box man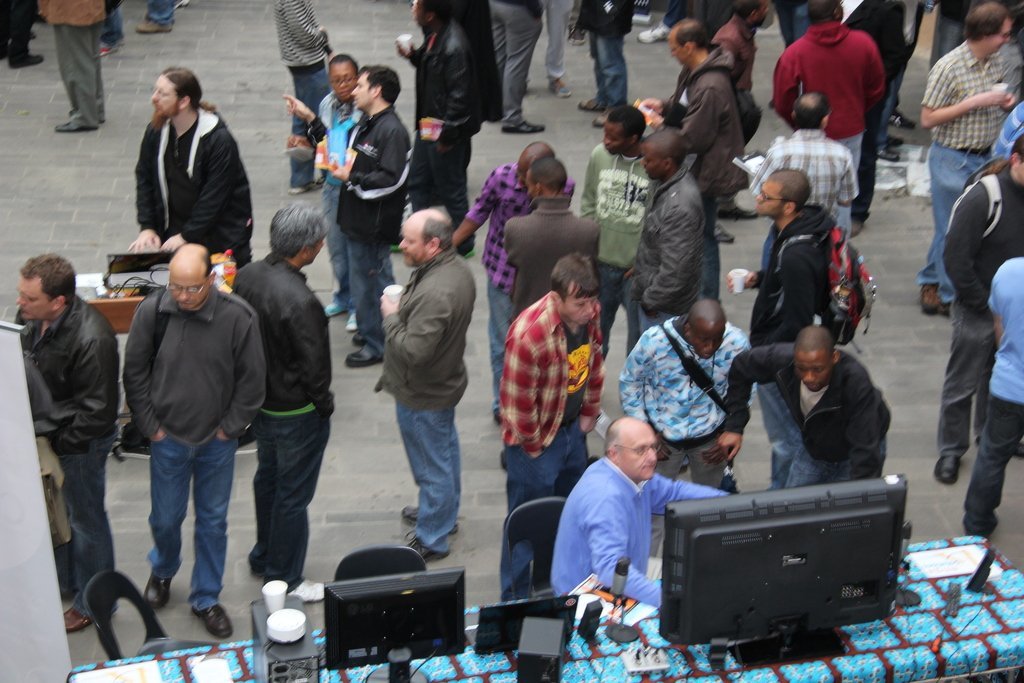
detection(117, 234, 262, 649)
